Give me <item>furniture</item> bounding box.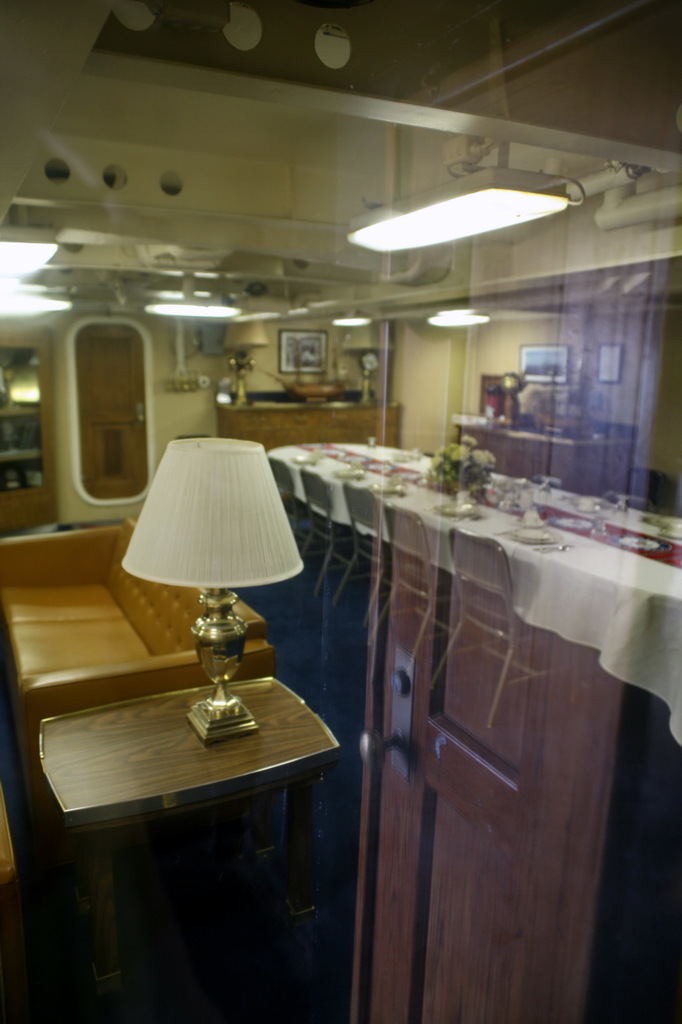
(38, 678, 344, 826).
